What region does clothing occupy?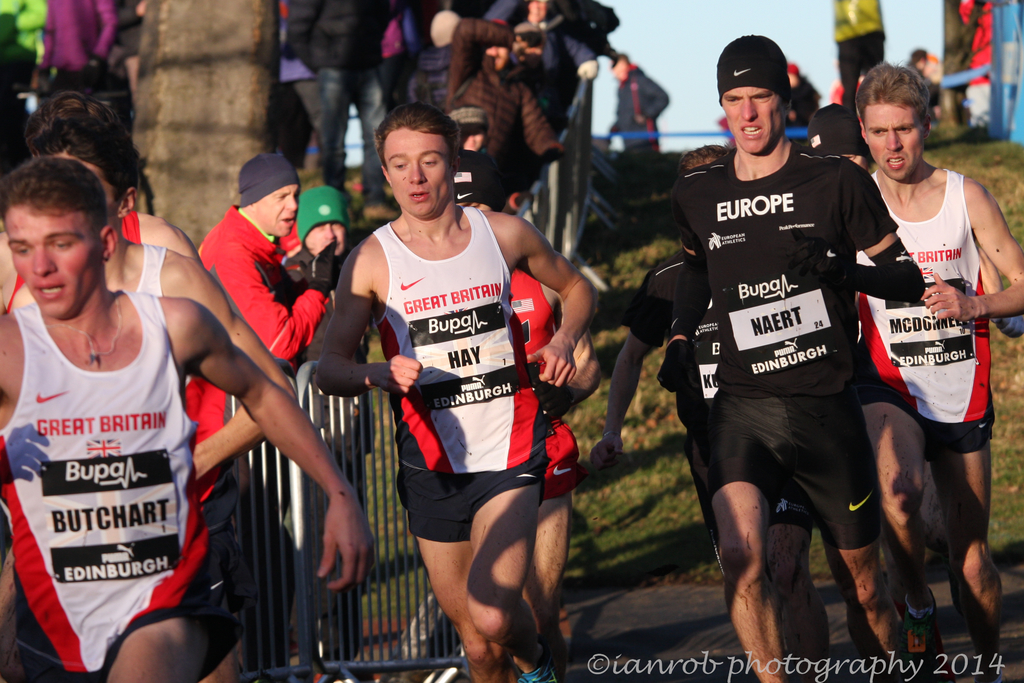
607/57/677/151.
